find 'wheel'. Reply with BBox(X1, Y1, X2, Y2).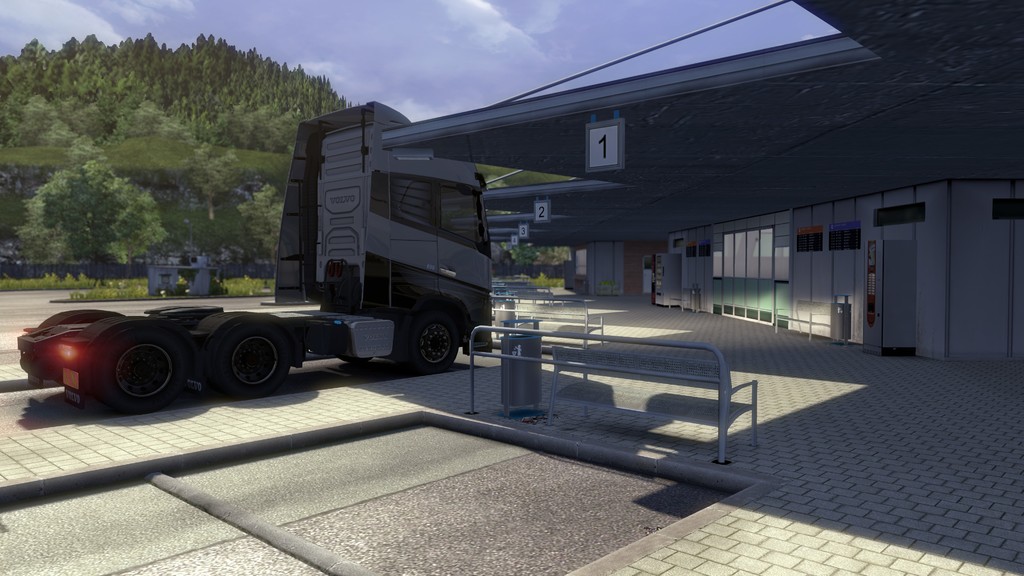
BBox(102, 324, 187, 414).
